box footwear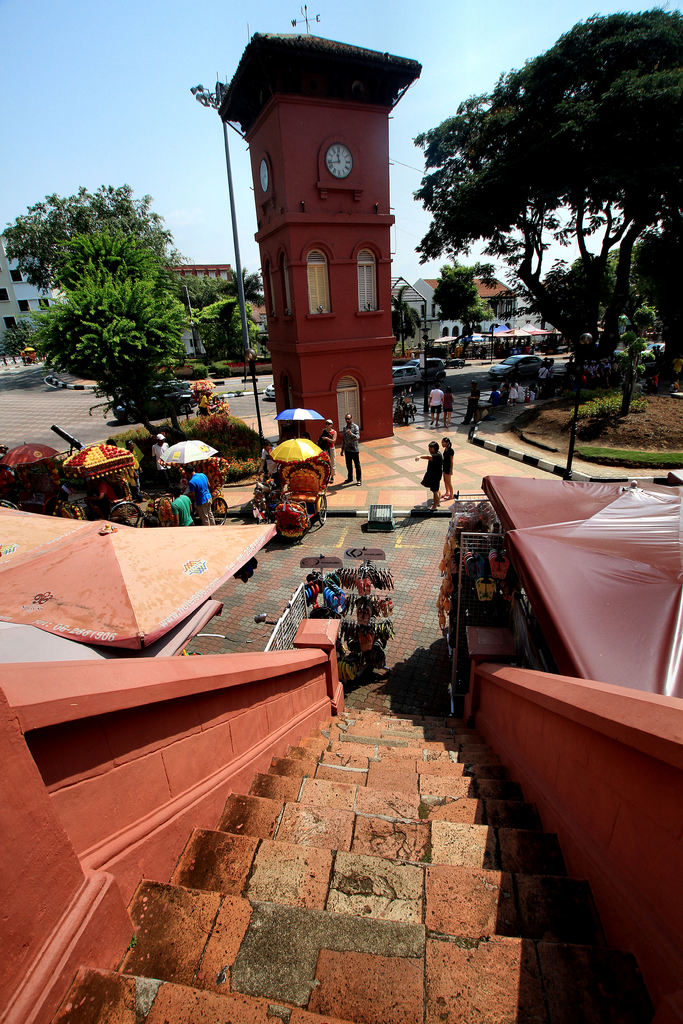
locate(340, 480, 349, 487)
